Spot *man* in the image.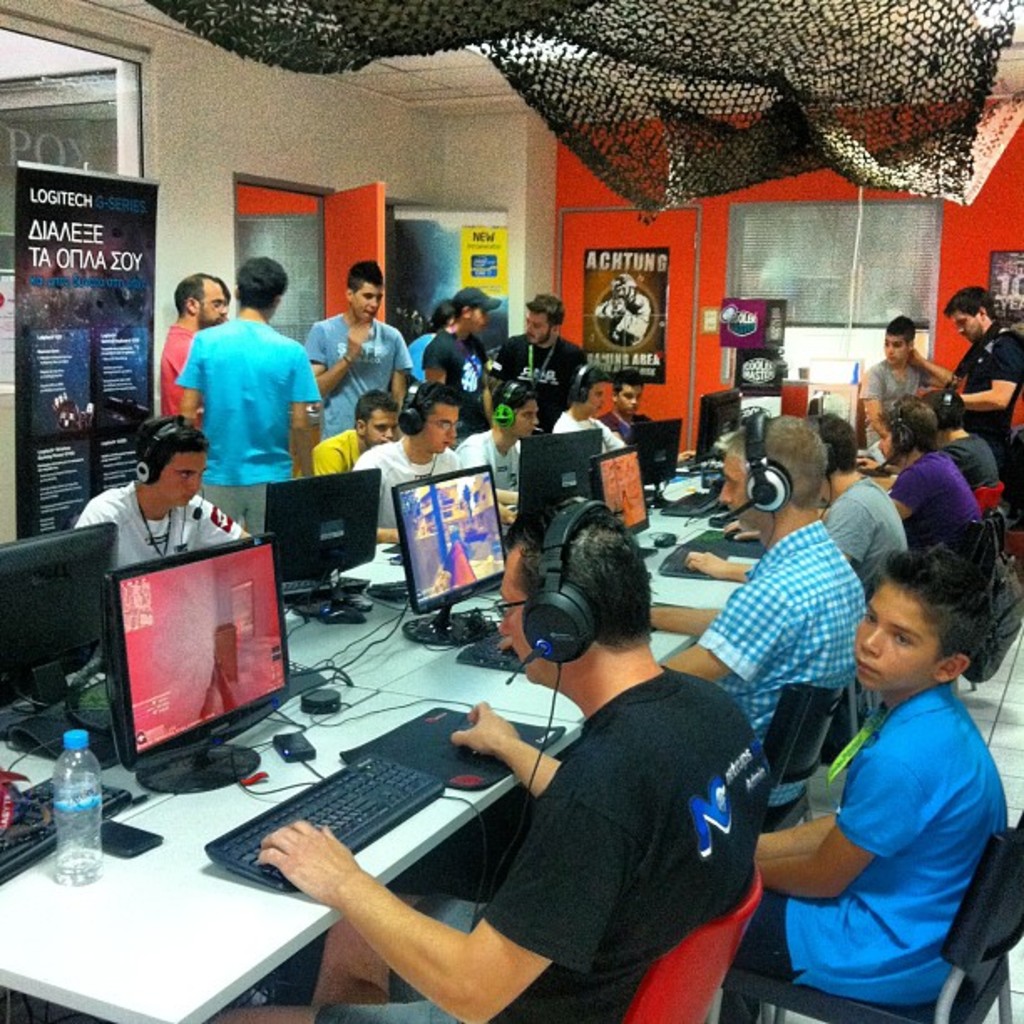
*man* found at <bbox>315, 388, 403, 468</bbox>.
